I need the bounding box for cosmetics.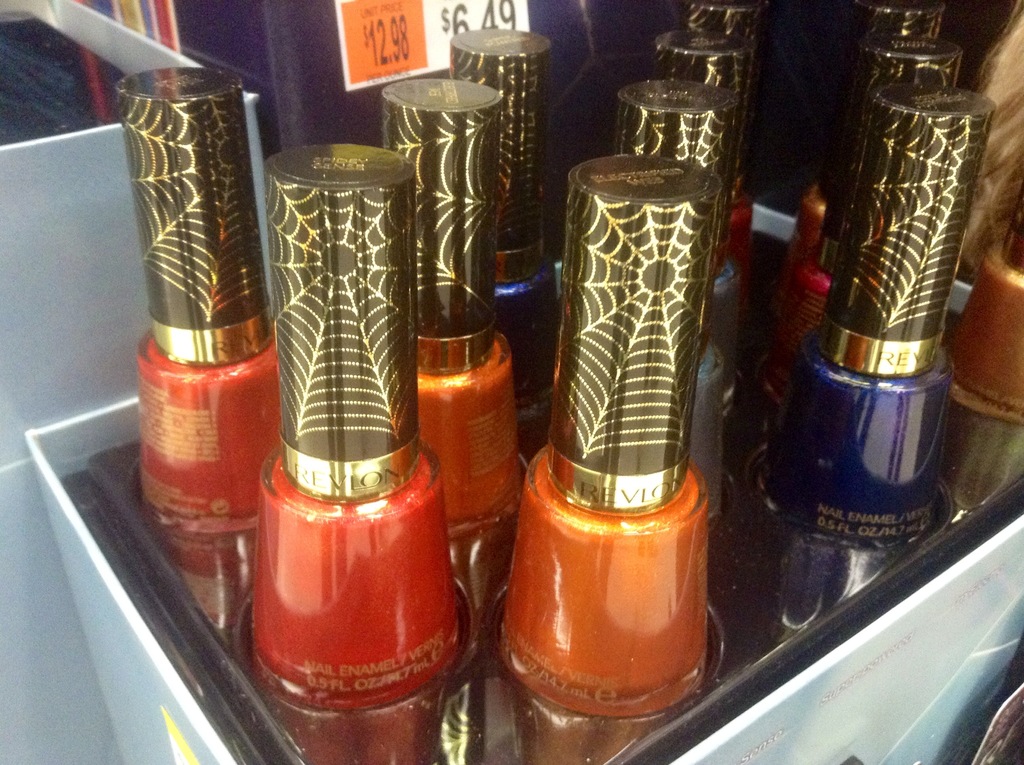
Here it is: x1=381 y1=77 x2=526 y2=532.
